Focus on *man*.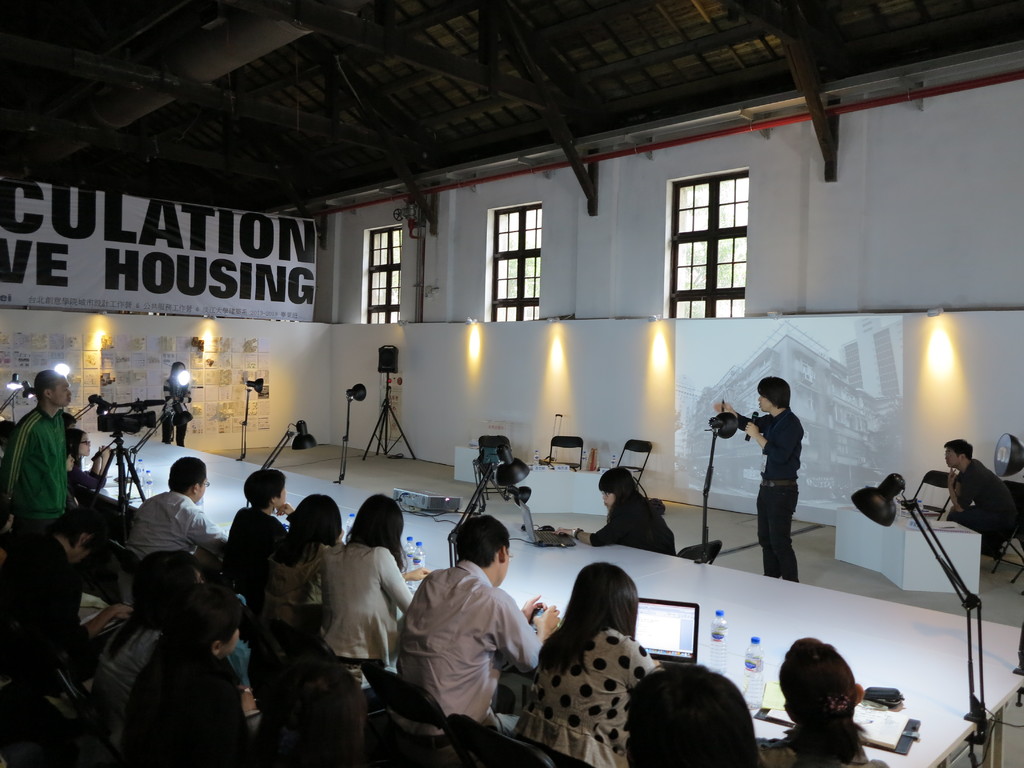
Focused at l=389, t=520, r=542, b=753.
